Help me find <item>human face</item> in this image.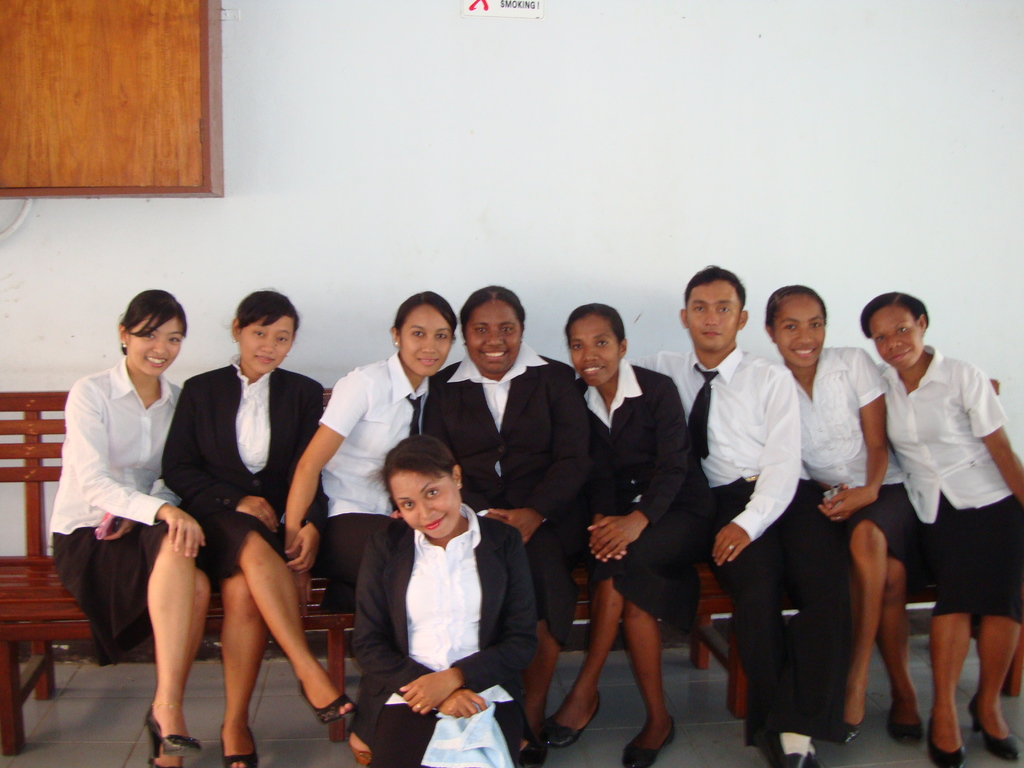
Found it: pyautogui.locateOnScreen(244, 317, 291, 368).
